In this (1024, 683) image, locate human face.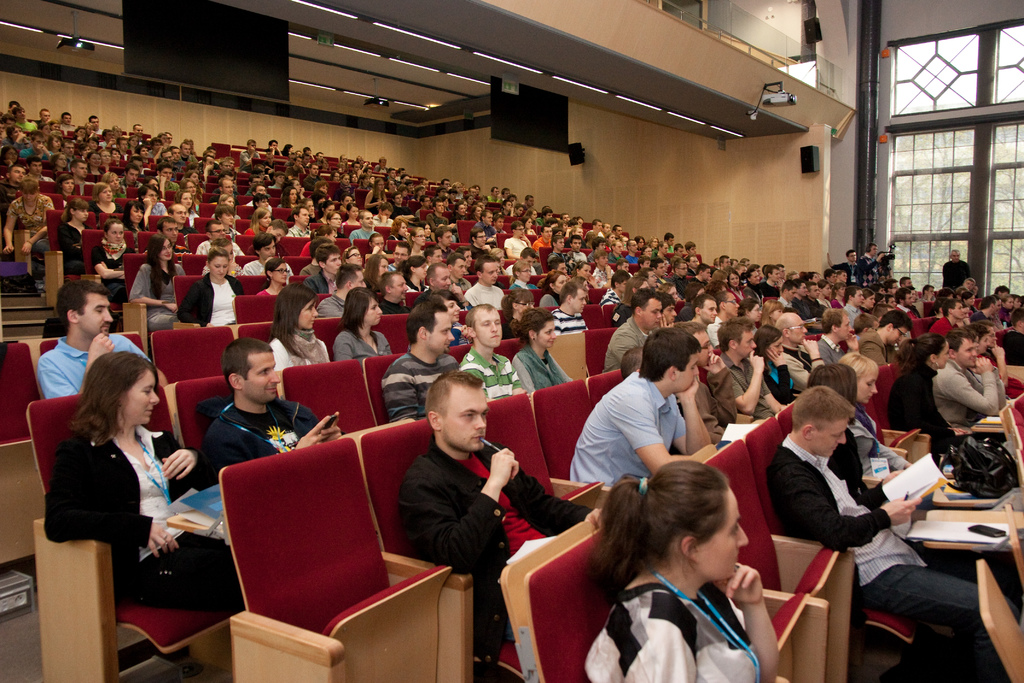
Bounding box: {"left": 566, "top": 283, "right": 585, "bottom": 315}.
